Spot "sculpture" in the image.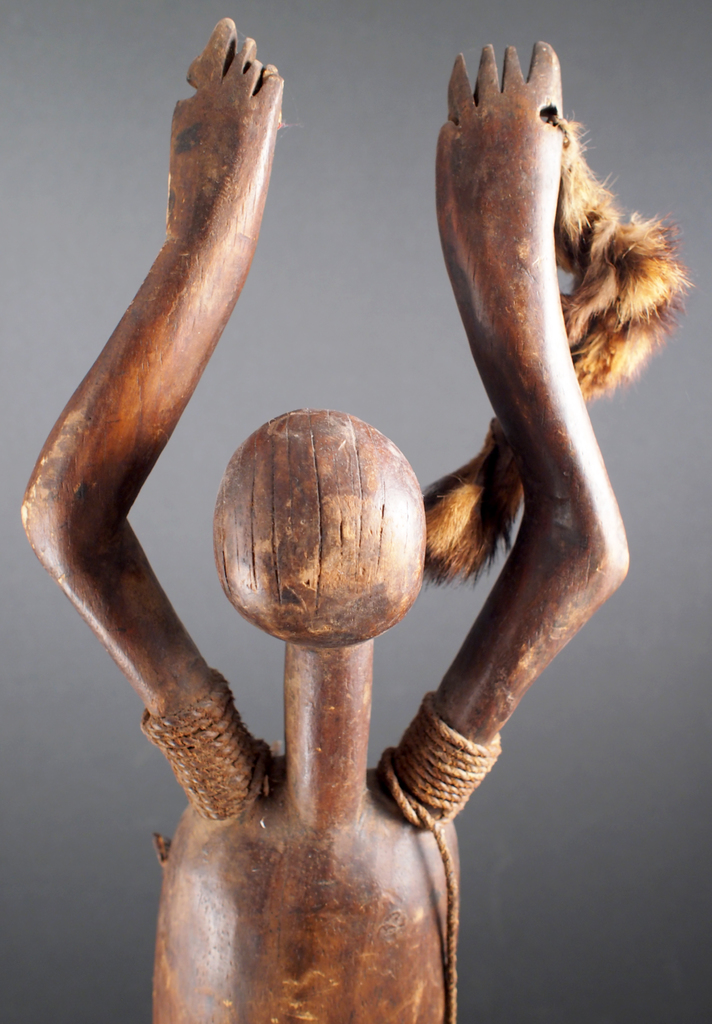
"sculpture" found at <region>0, 0, 663, 997</region>.
